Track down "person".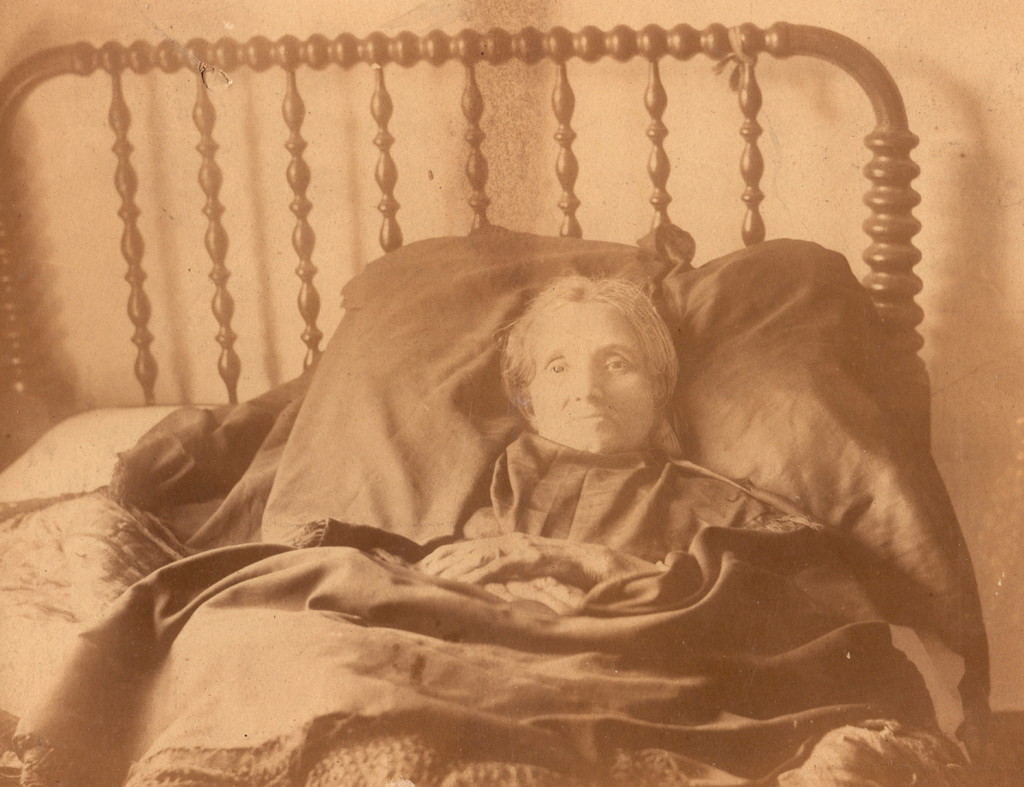
Tracked to select_region(447, 268, 762, 520).
